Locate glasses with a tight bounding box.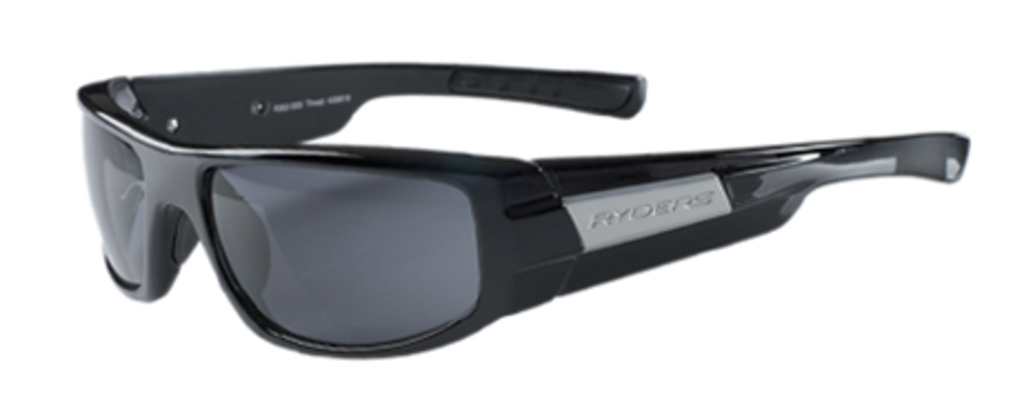
44, 58, 951, 369.
